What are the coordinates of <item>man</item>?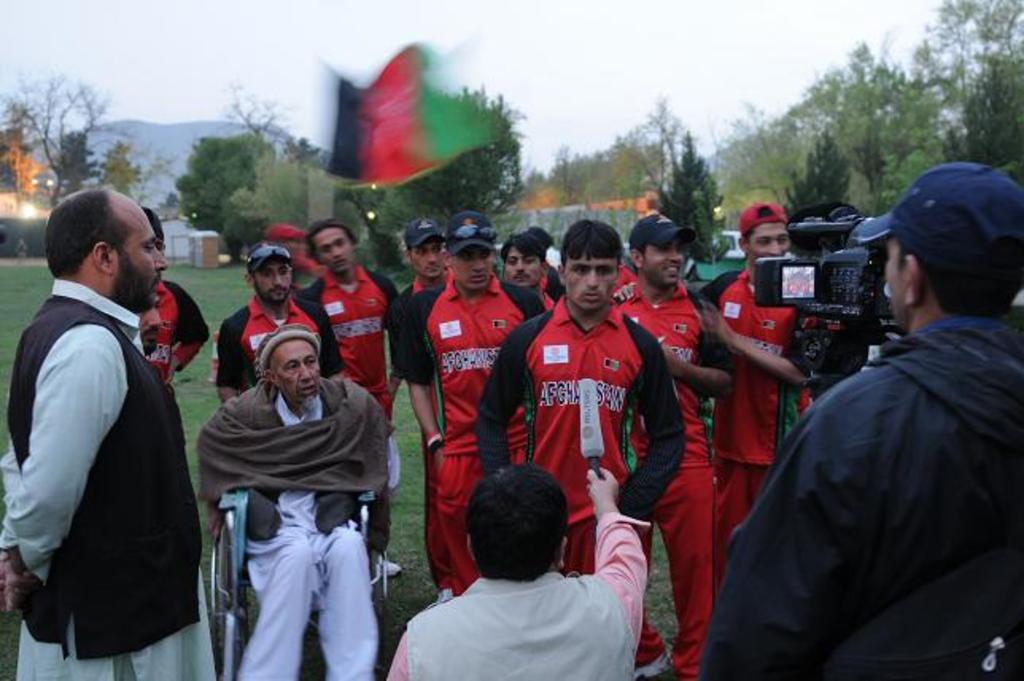
detection(735, 175, 1016, 668).
